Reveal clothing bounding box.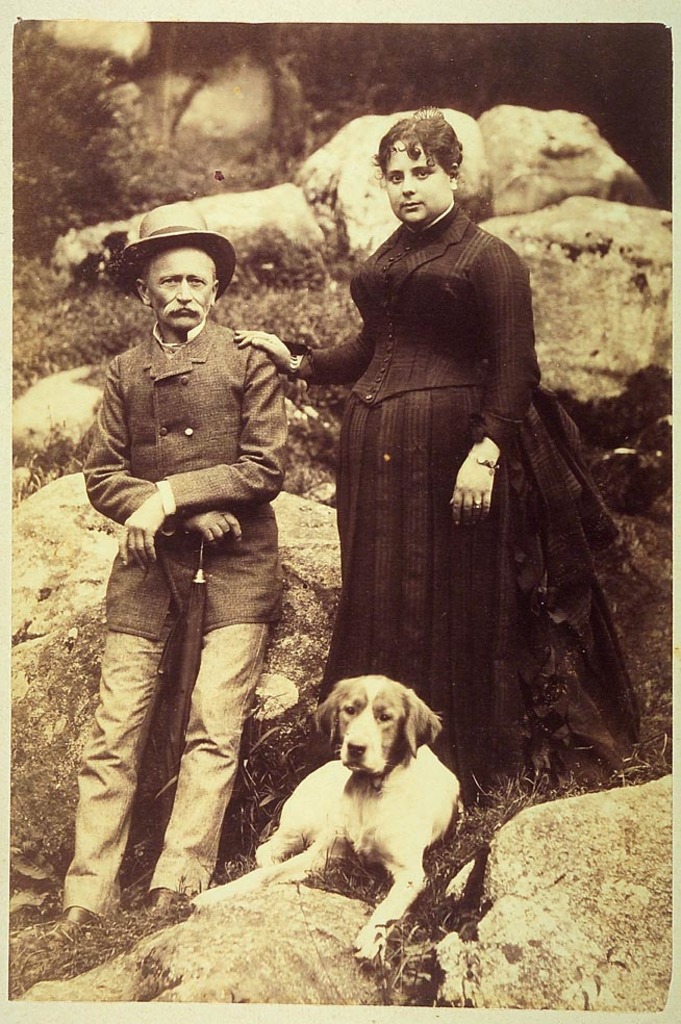
Revealed: select_region(295, 200, 638, 814).
